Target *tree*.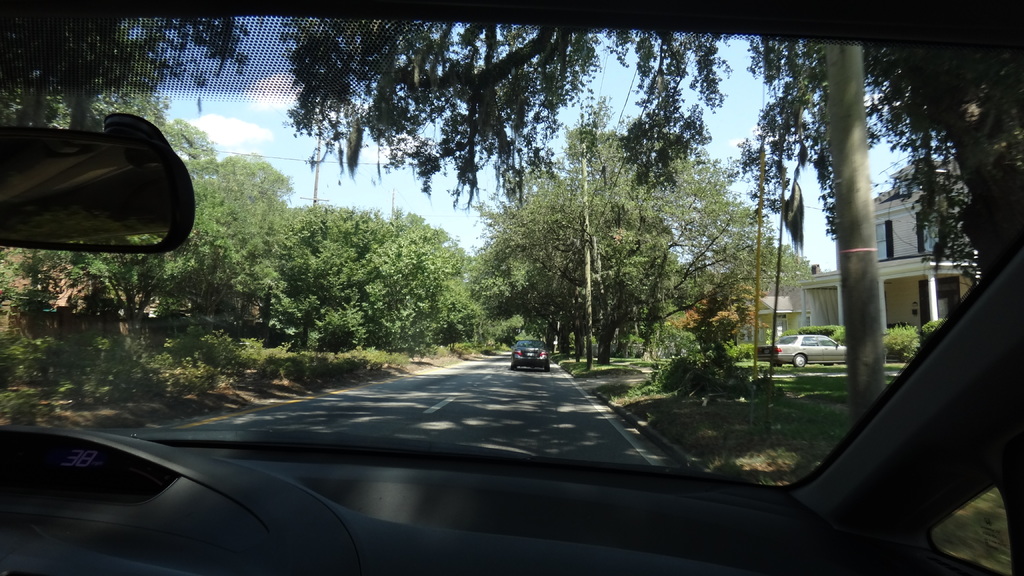
Target region: crop(248, 11, 1023, 429).
